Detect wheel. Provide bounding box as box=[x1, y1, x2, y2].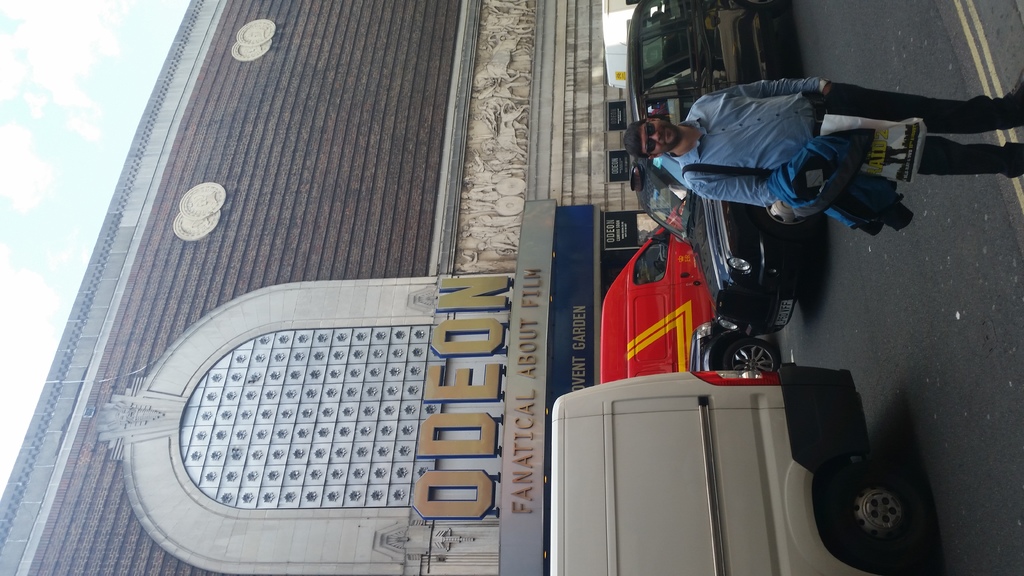
box=[819, 453, 940, 561].
